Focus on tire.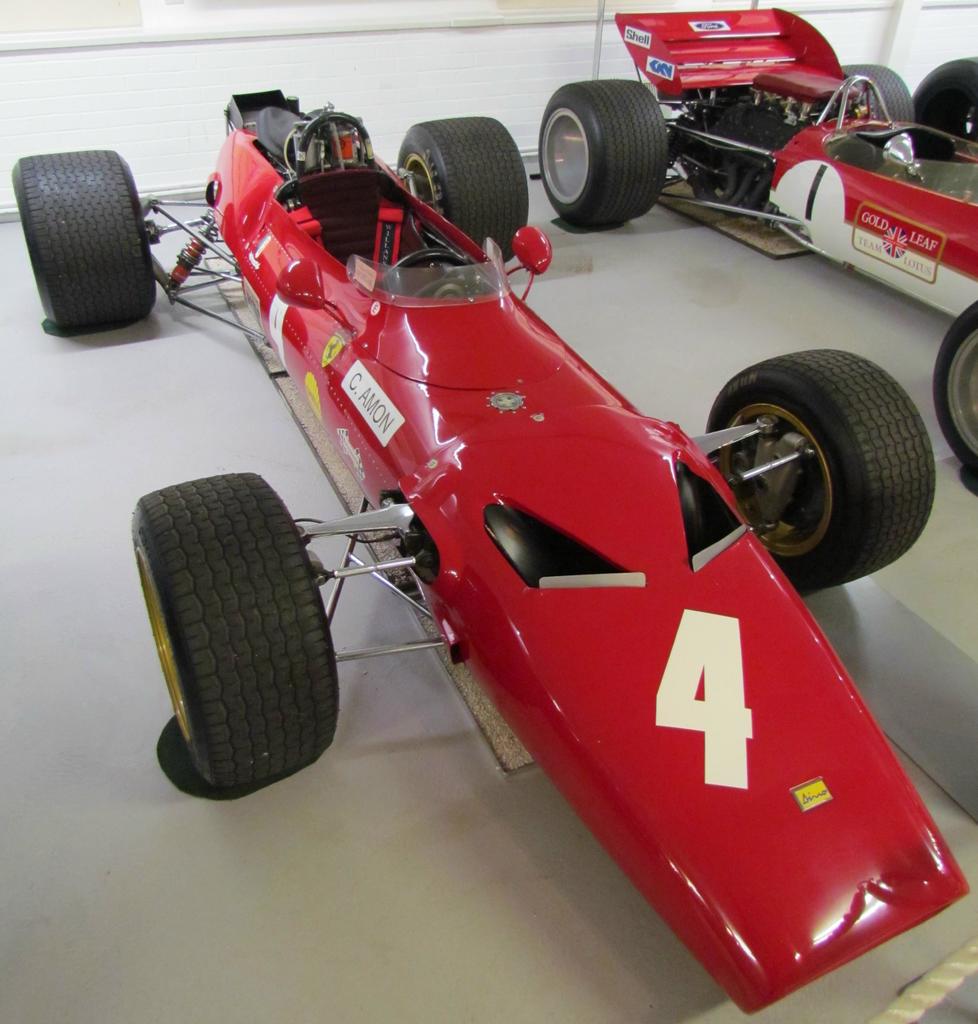
Focused at region(703, 342, 934, 594).
